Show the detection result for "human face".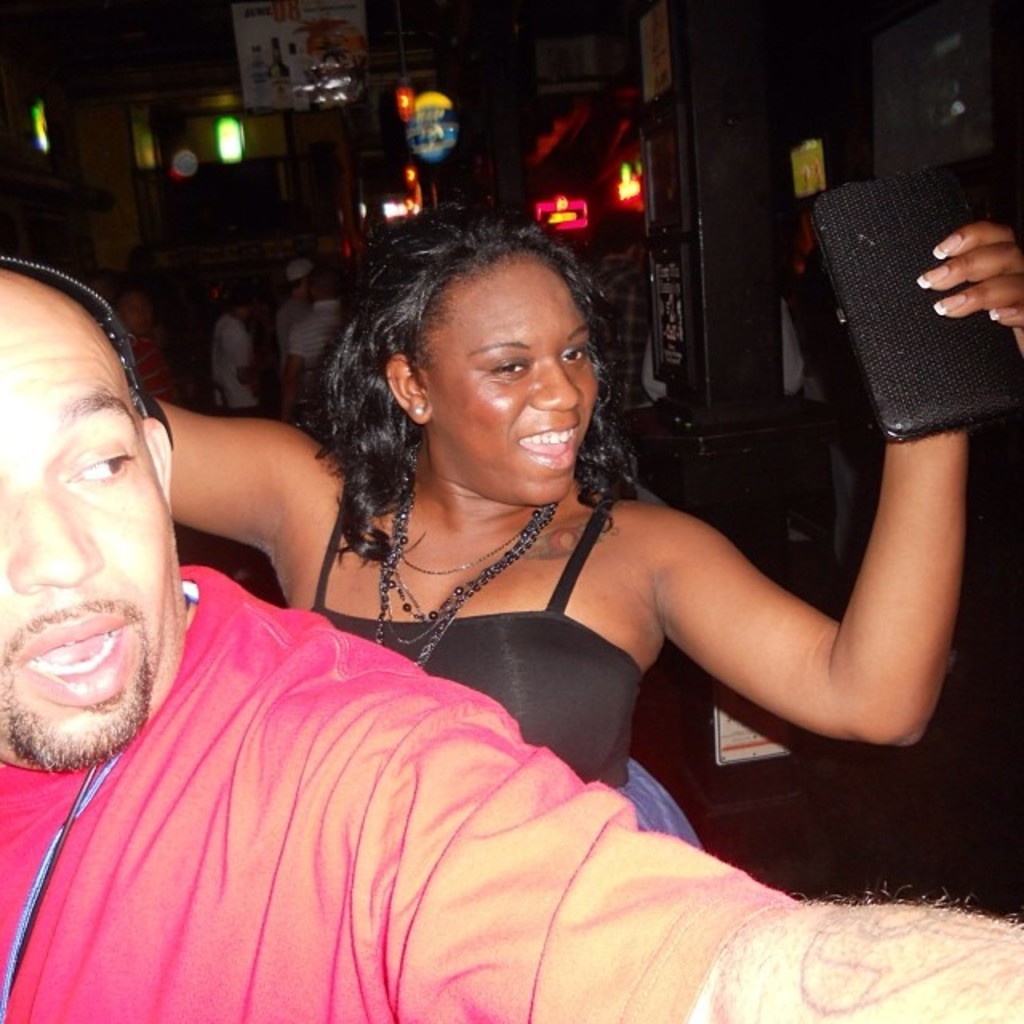
Rect(406, 245, 598, 509).
